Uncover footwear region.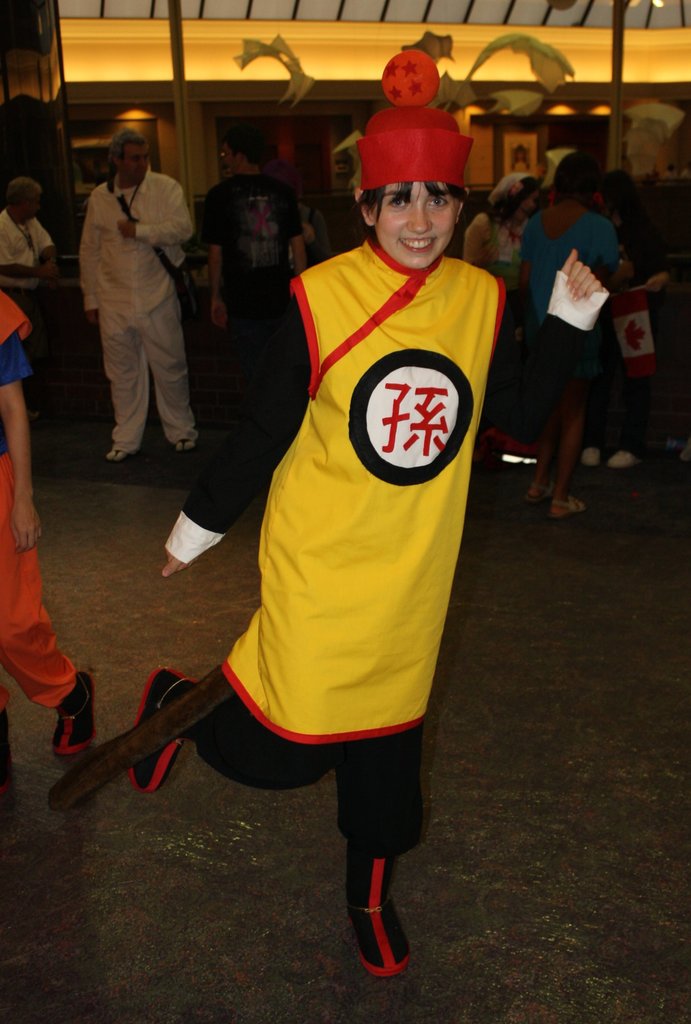
Uncovered: locate(523, 482, 551, 501).
